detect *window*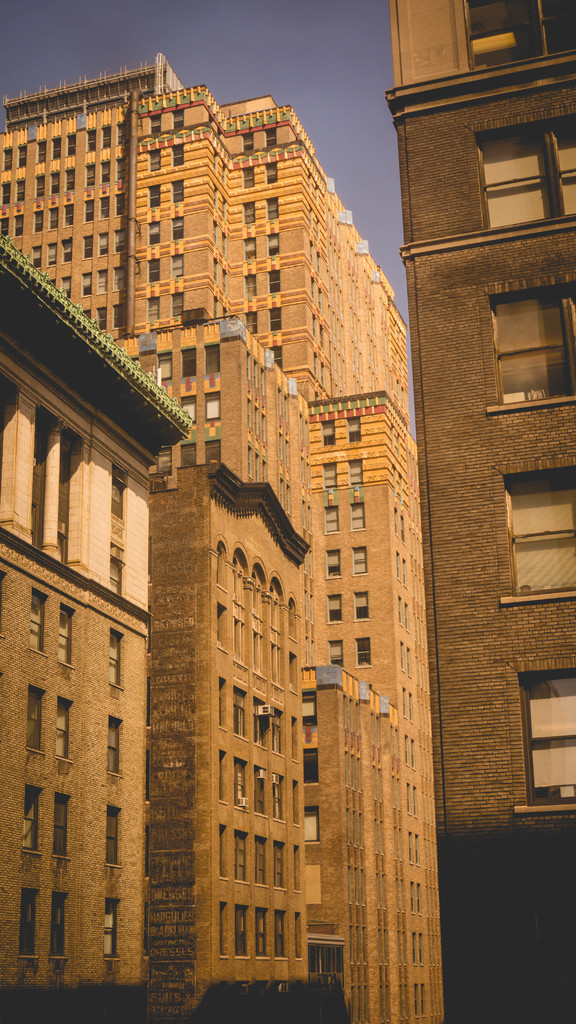
<bbox>148, 257, 159, 283</bbox>
